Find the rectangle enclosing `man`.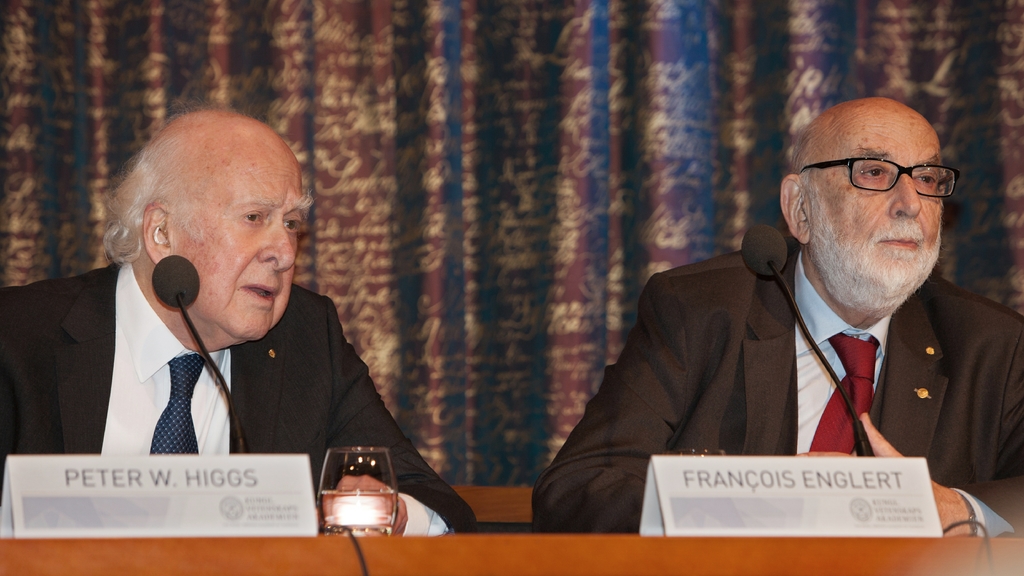
region(3, 107, 477, 548).
